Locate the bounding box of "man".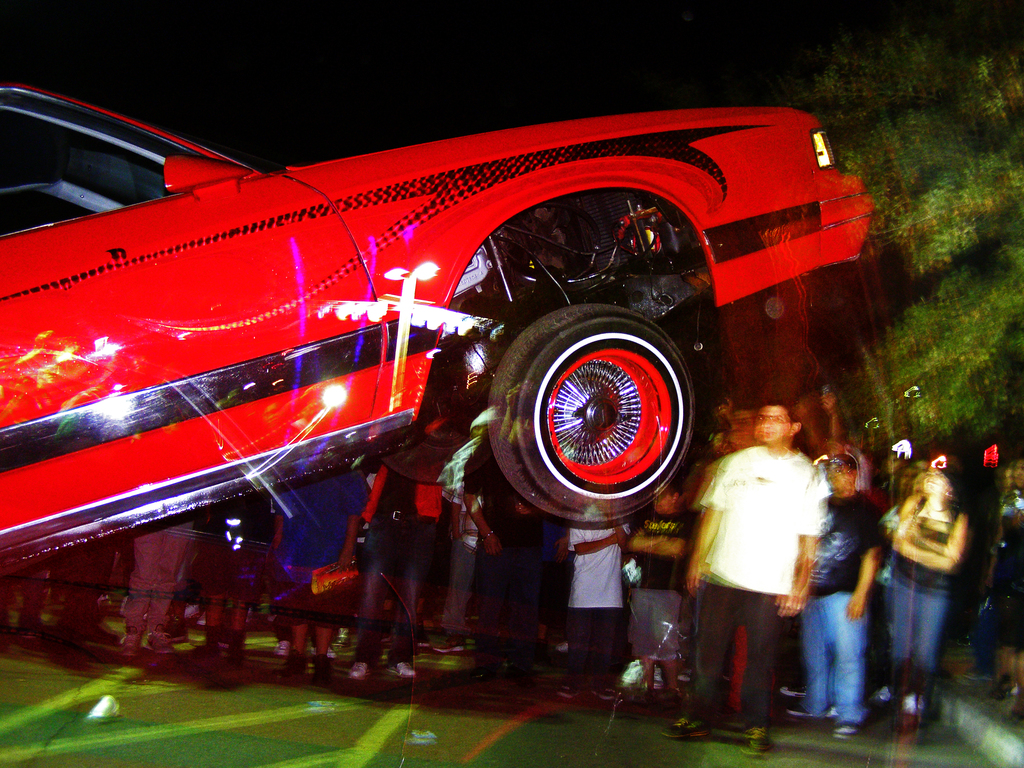
Bounding box: {"left": 355, "top": 458, "right": 444, "bottom": 685}.
